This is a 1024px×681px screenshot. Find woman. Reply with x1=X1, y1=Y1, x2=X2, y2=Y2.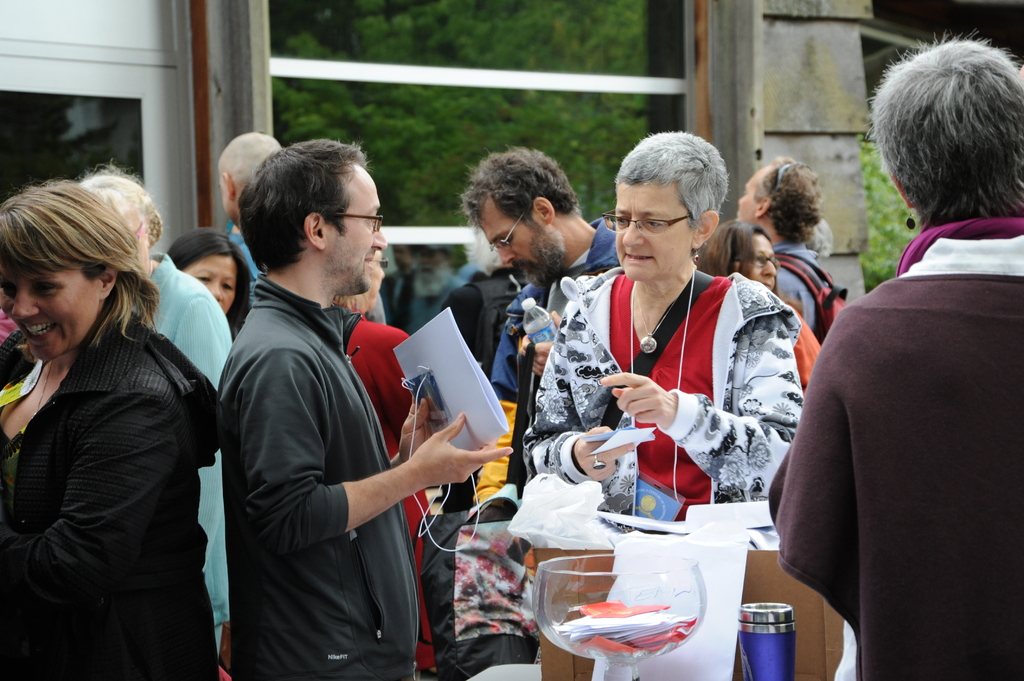
x1=164, y1=227, x2=255, y2=344.
